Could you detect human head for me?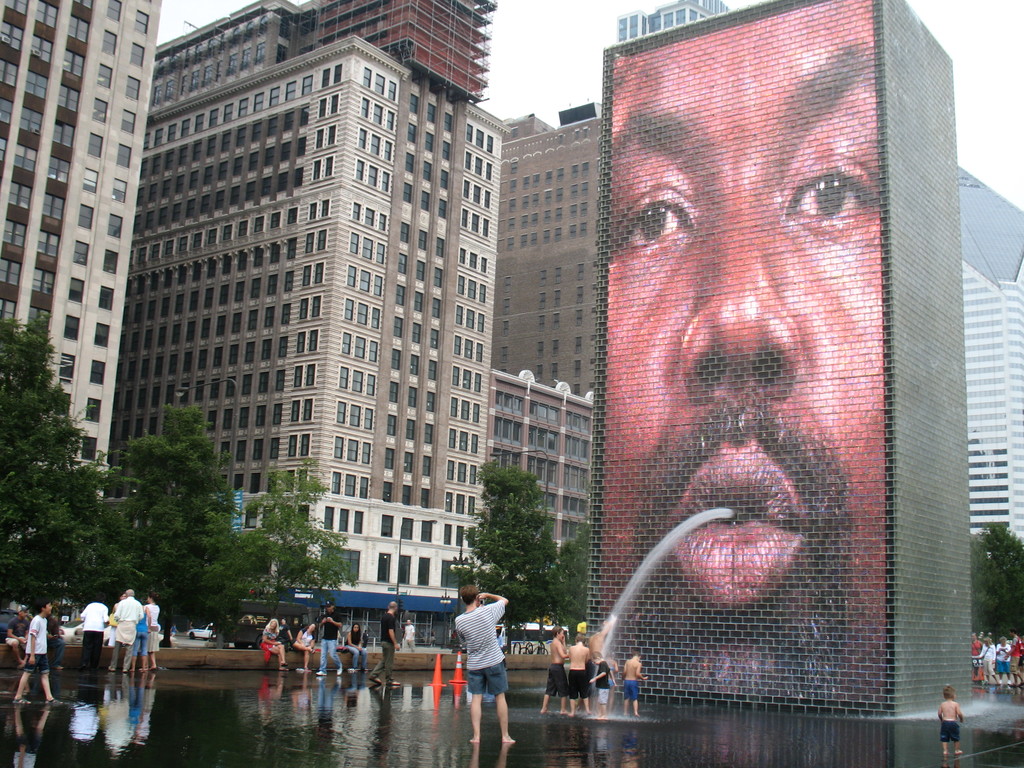
Detection result: [309,623,316,631].
